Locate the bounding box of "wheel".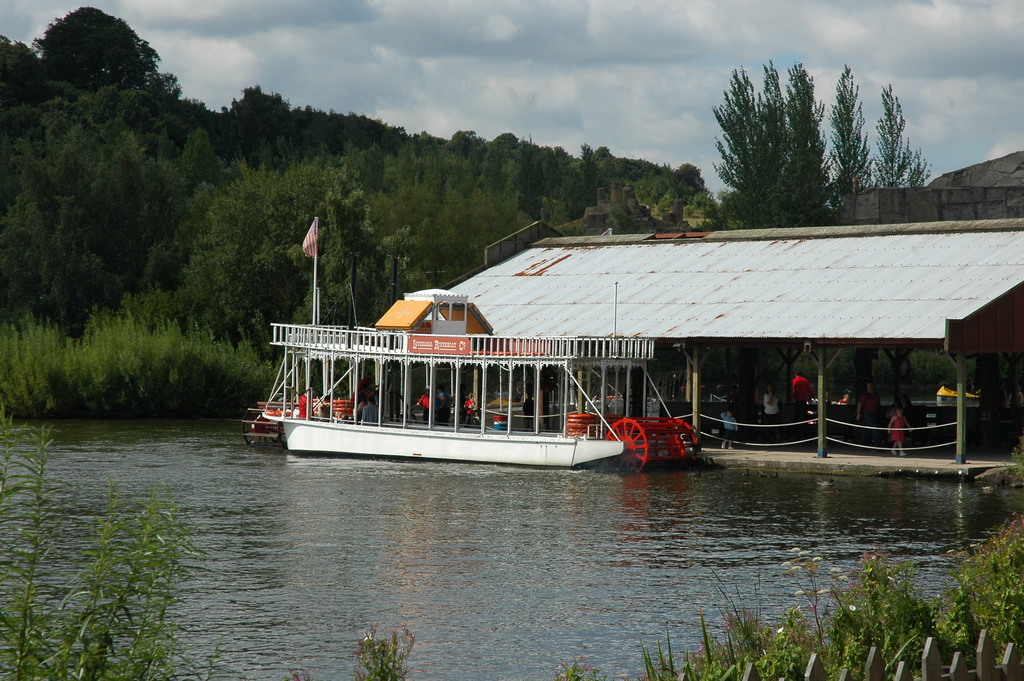
Bounding box: {"left": 656, "top": 417, "right": 702, "bottom": 462}.
